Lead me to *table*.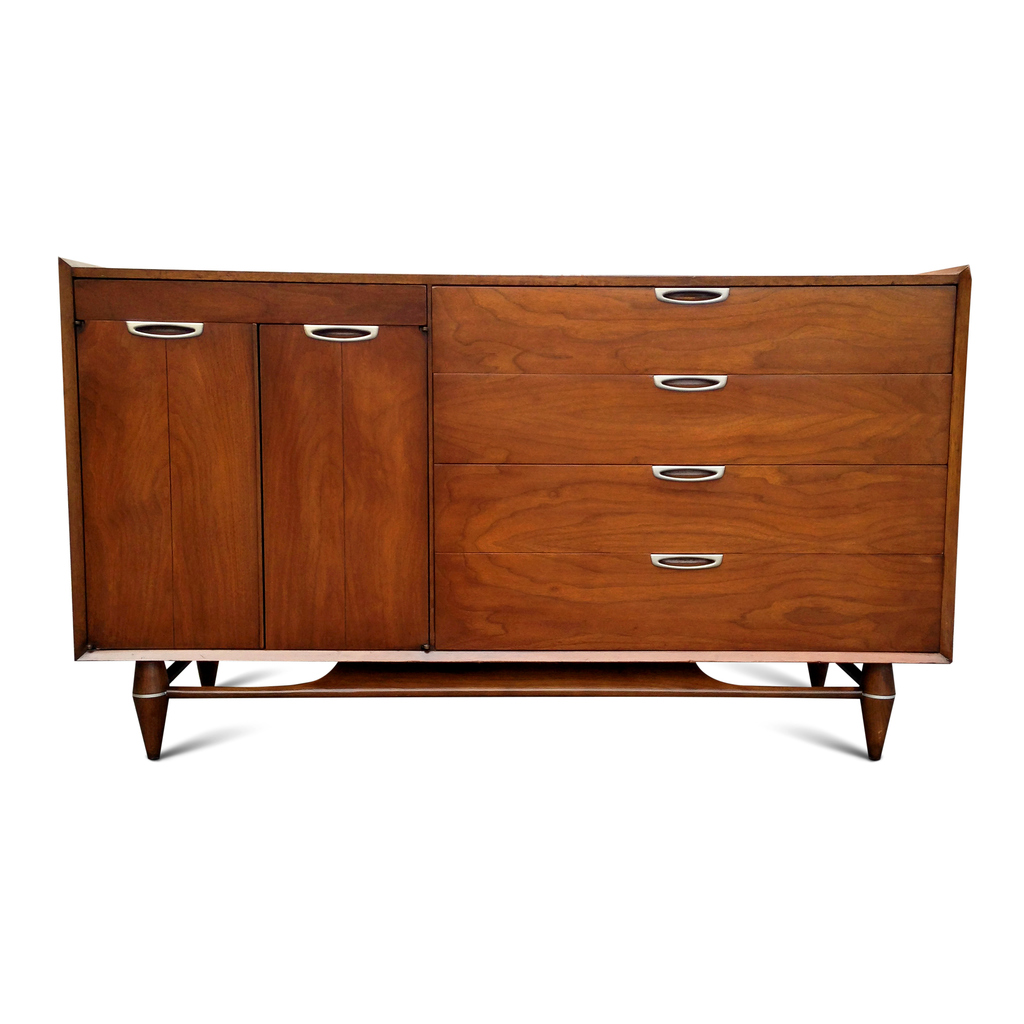
Lead to select_region(56, 259, 975, 762).
